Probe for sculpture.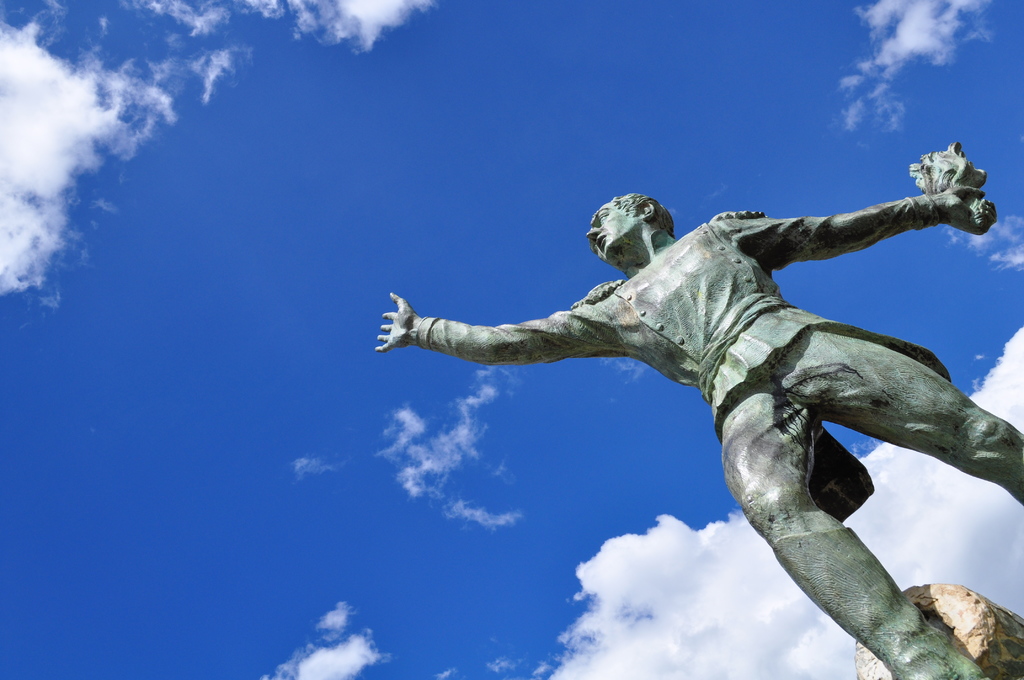
Probe result: locate(380, 153, 989, 664).
